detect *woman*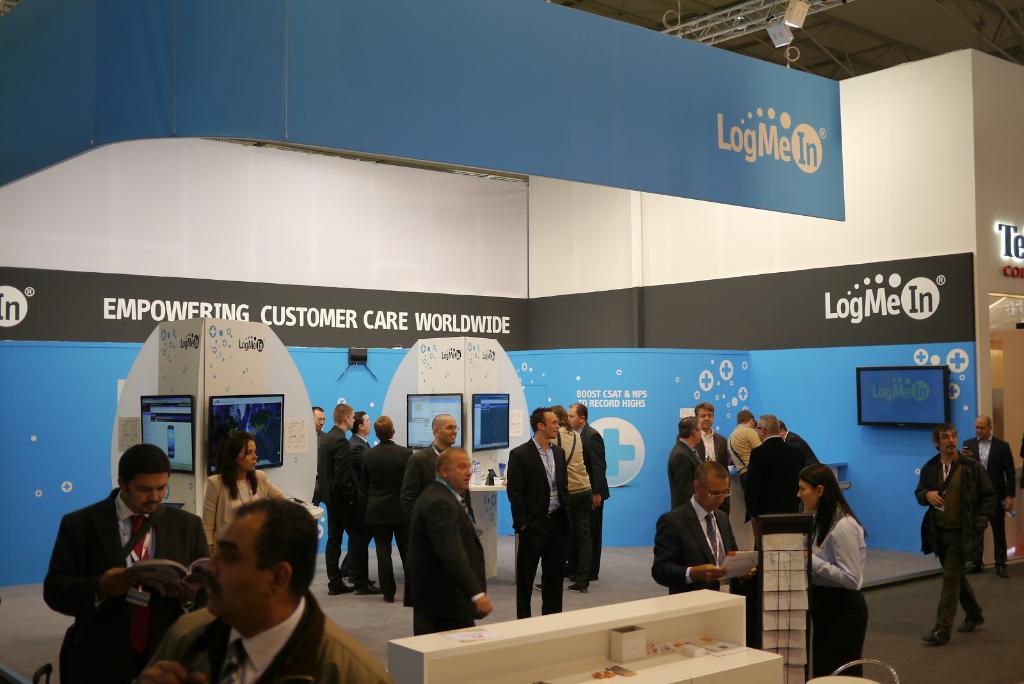
198,428,289,555
